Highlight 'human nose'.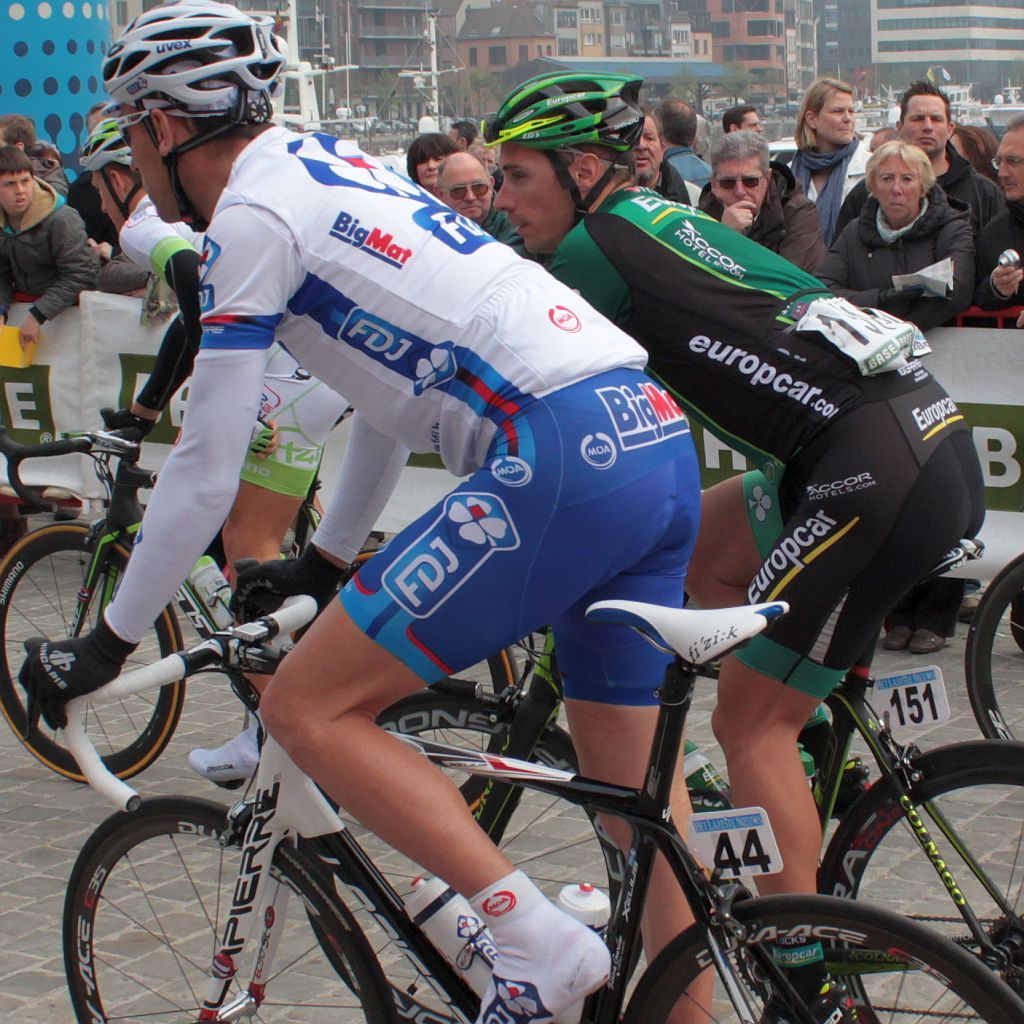
Highlighted region: 735, 183, 742, 197.
